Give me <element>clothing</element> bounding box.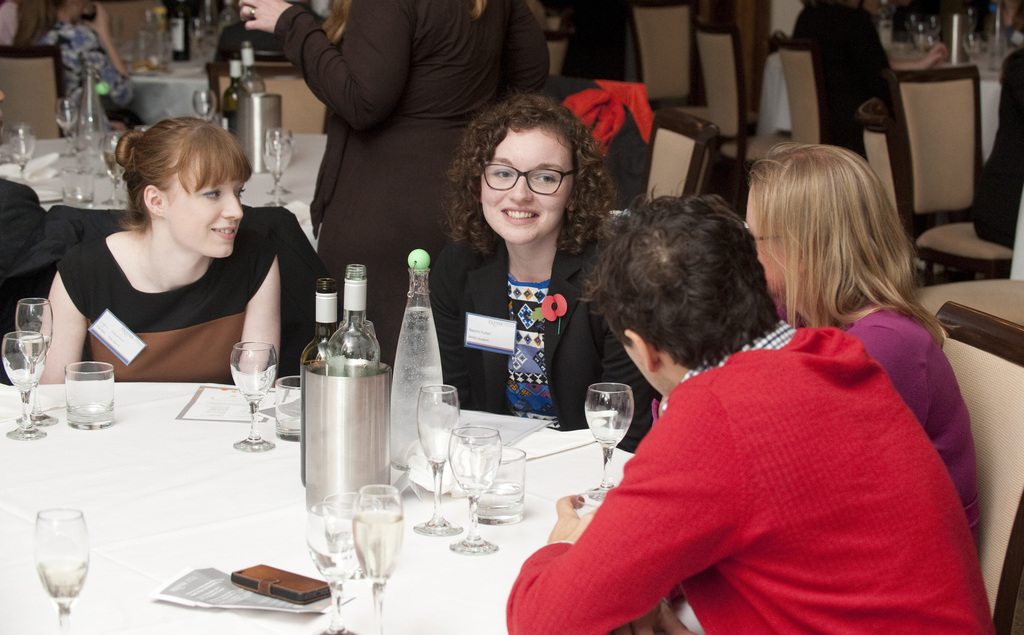
32,19,136,117.
